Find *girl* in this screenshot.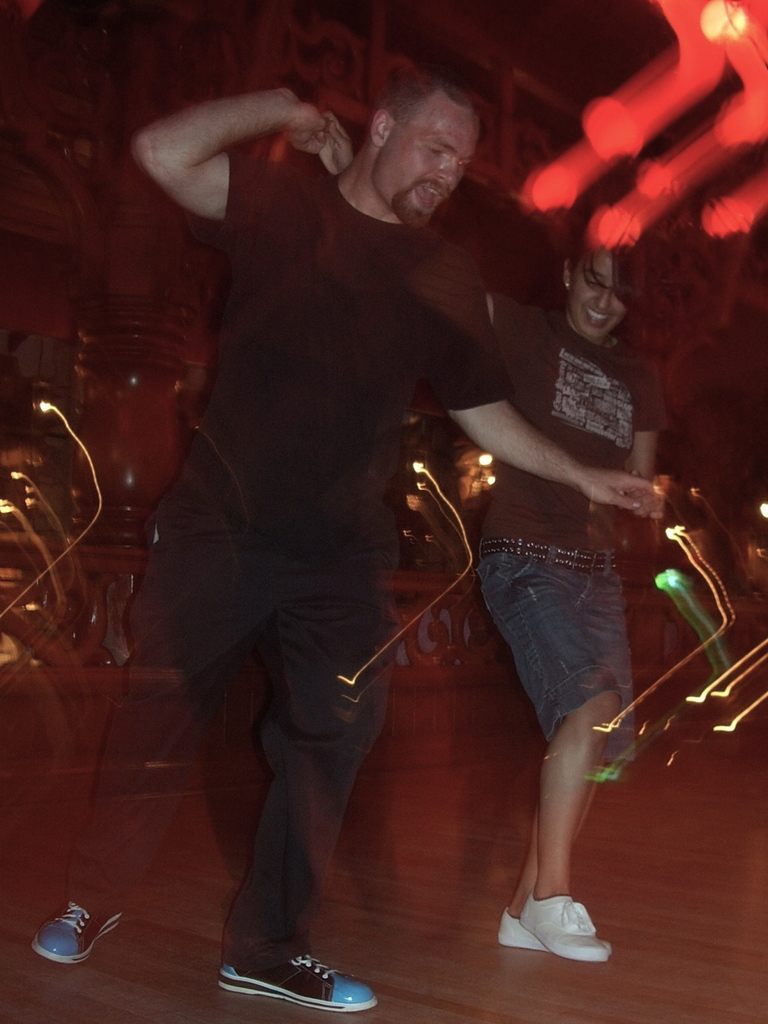
The bounding box for *girl* is left=321, top=111, right=669, bottom=963.
